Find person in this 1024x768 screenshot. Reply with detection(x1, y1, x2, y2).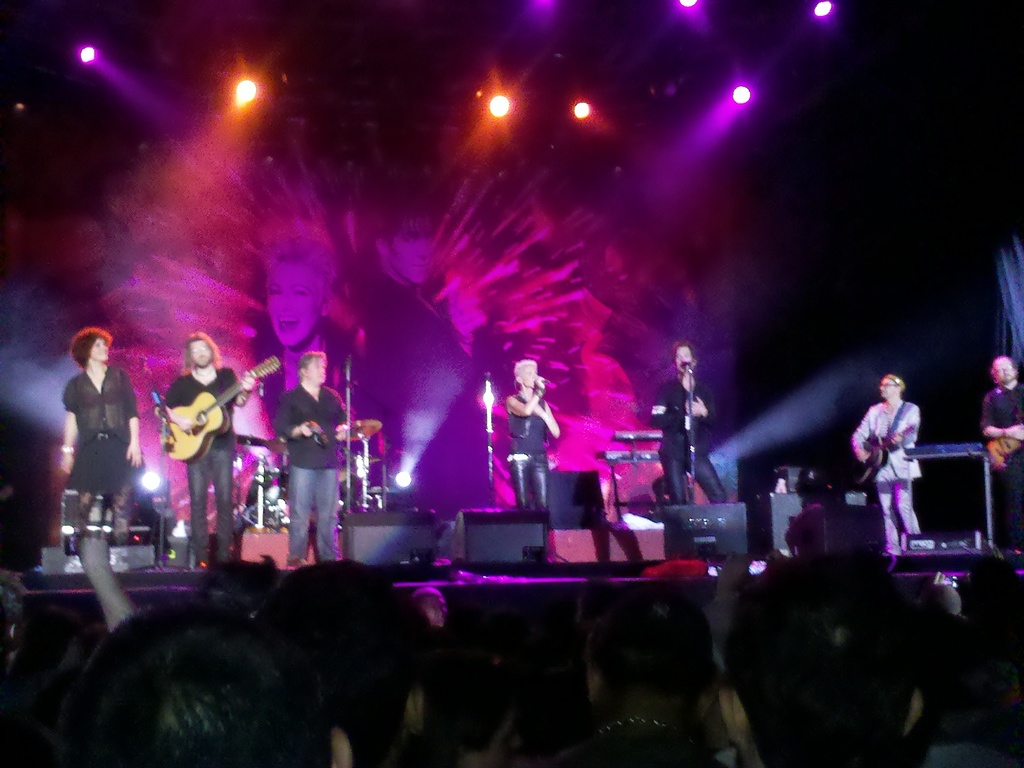
detection(503, 358, 558, 512).
